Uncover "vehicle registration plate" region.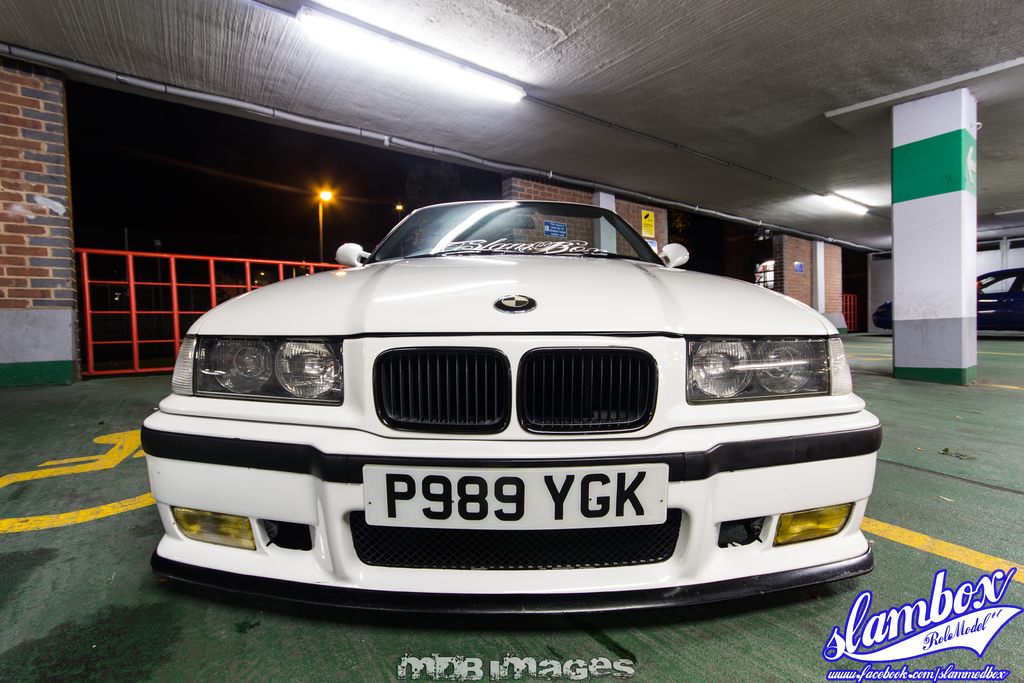
Uncovered: 364 464 668 532.
